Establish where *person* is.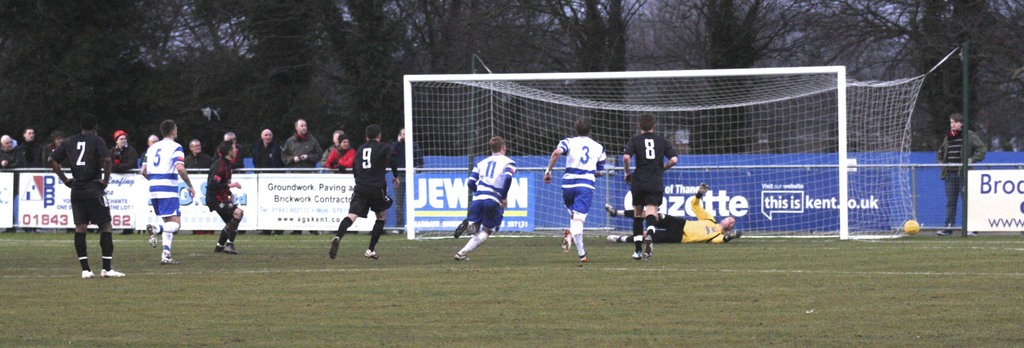
Established at region(535, 121, 612, 263).
